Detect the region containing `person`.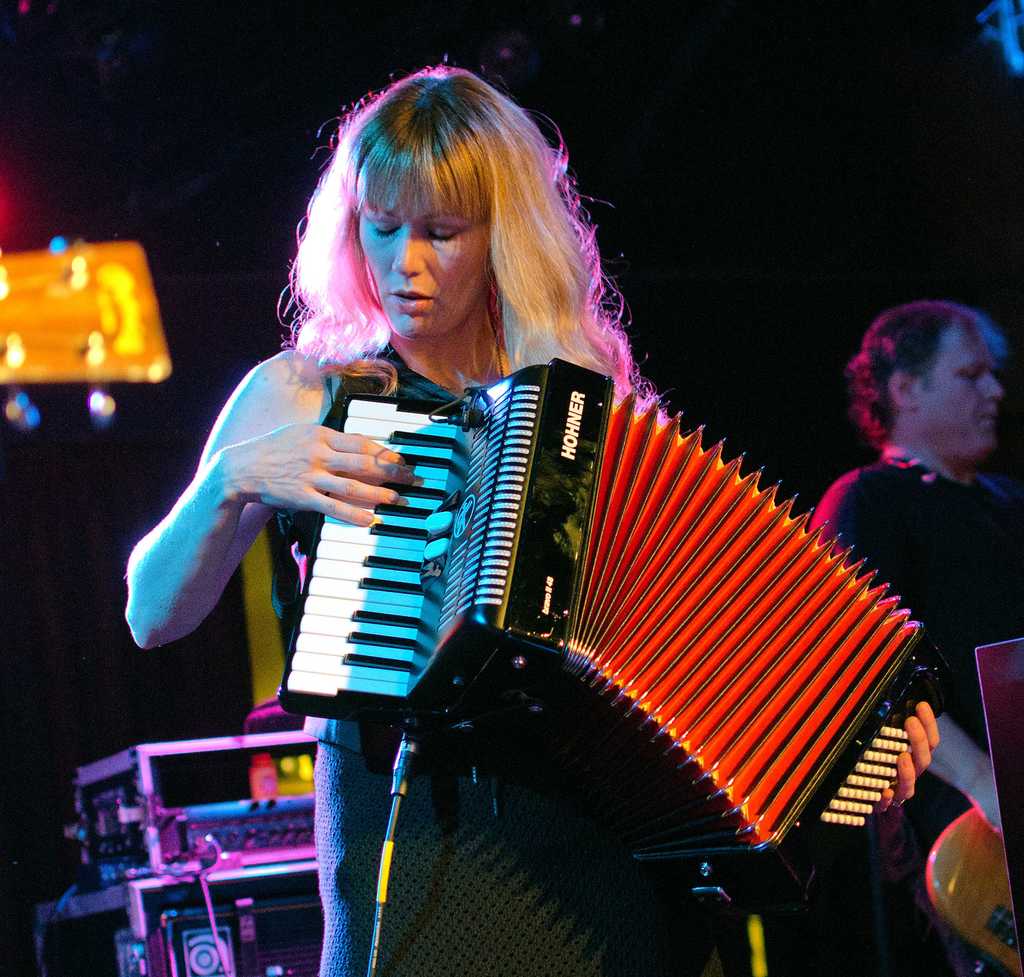
select_region(122, 64, 942, 976).
